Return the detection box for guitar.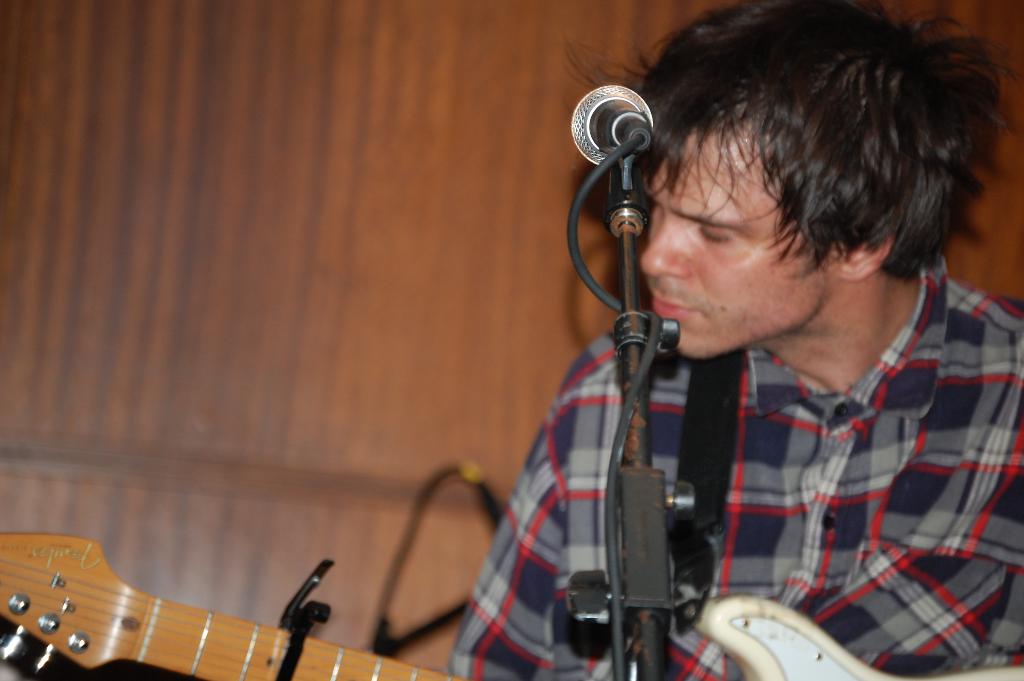
(0,529,1019,680).
